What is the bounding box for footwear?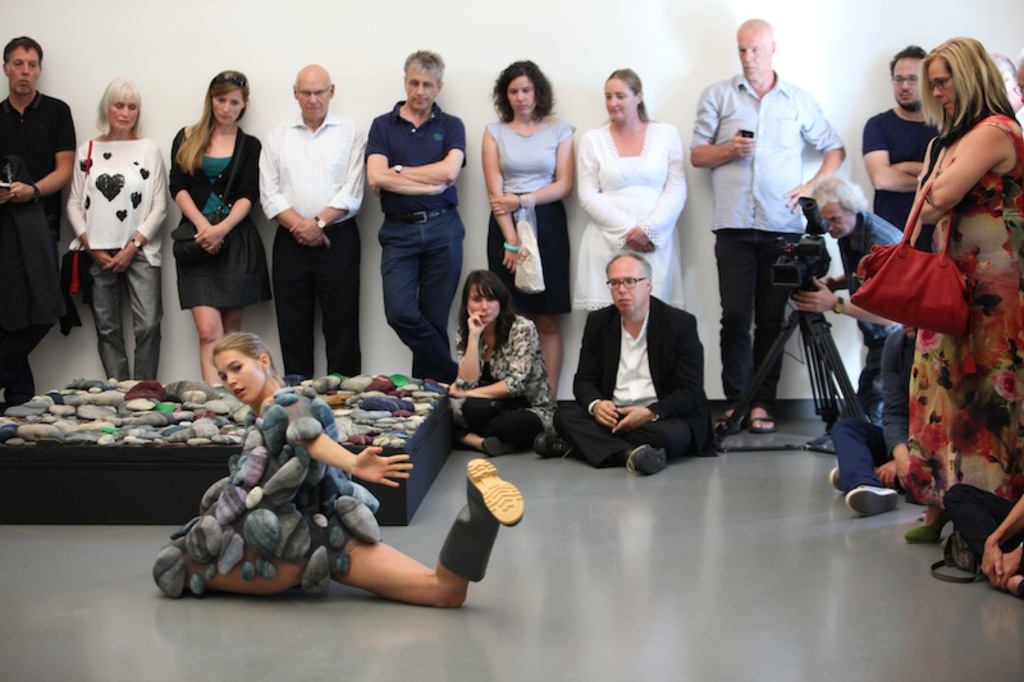
(625,443,667,477).
